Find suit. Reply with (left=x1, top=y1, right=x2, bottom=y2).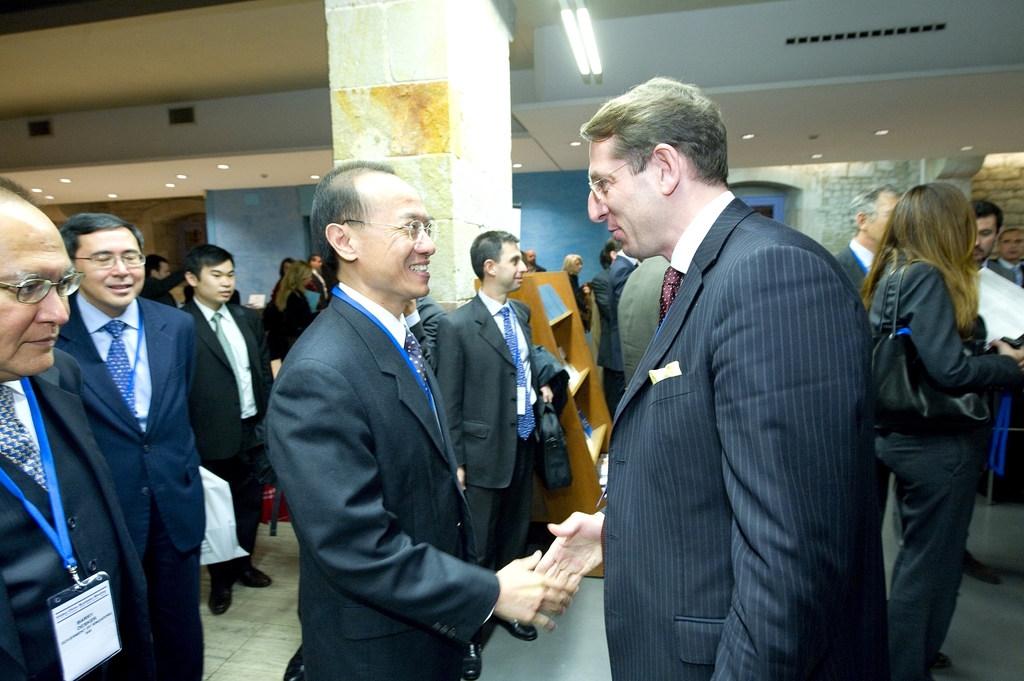
(left=0, top=348, right=177, bottom=680).
